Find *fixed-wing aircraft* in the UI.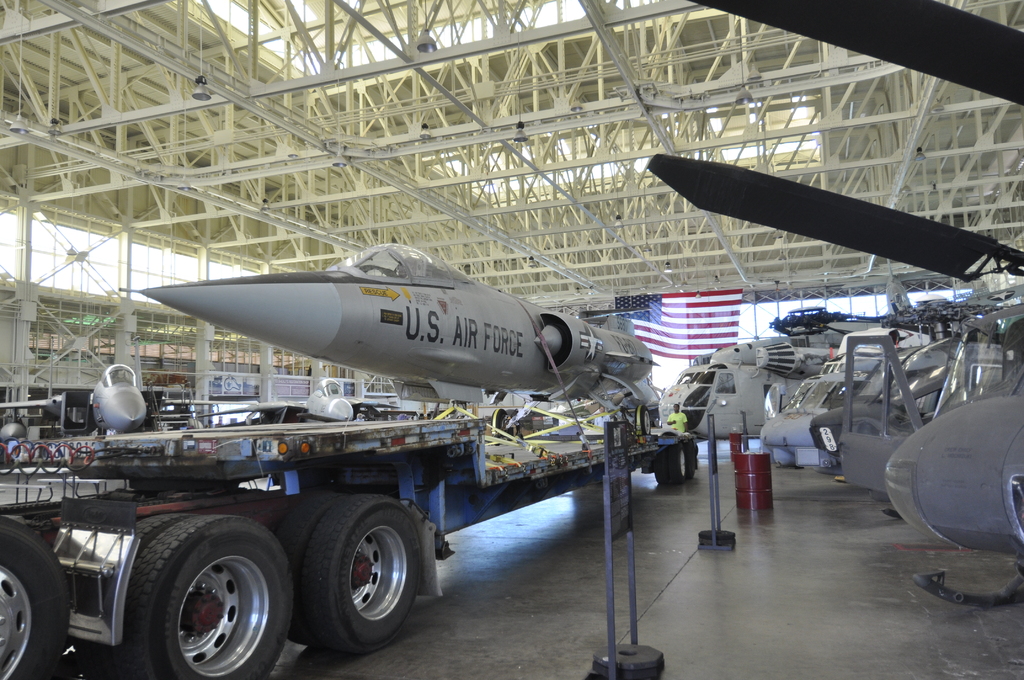
UI element at crop(199, 369, 408, 417).
